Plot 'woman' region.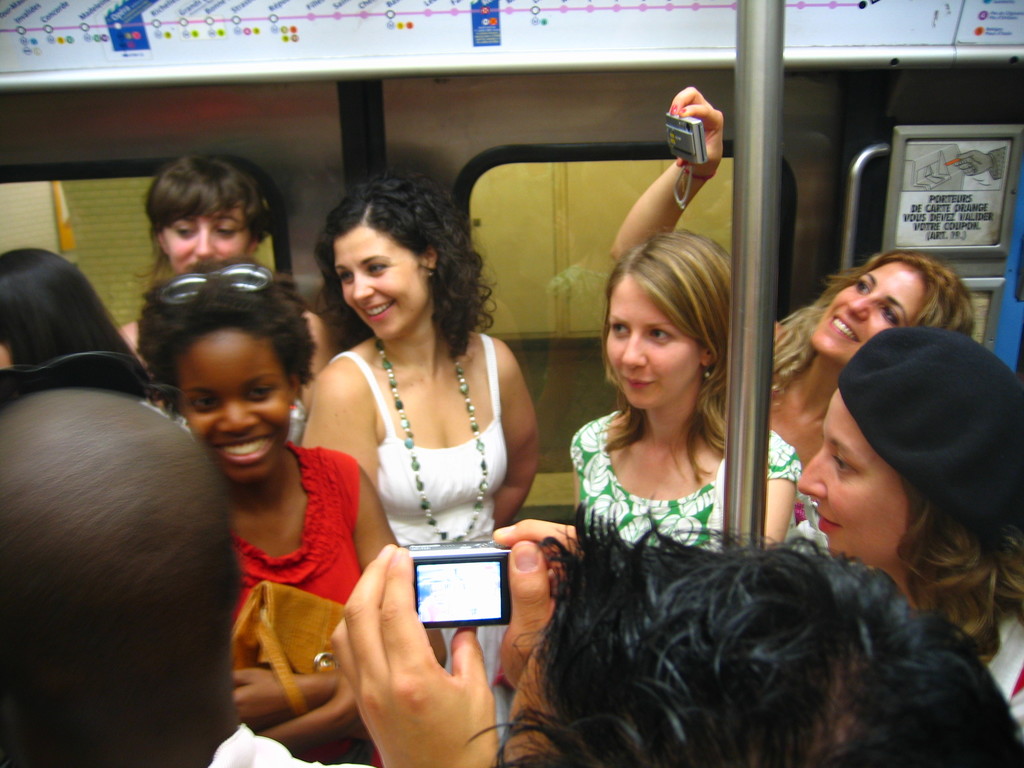
Plotted at l=117, t=154, r=337, b=430.
